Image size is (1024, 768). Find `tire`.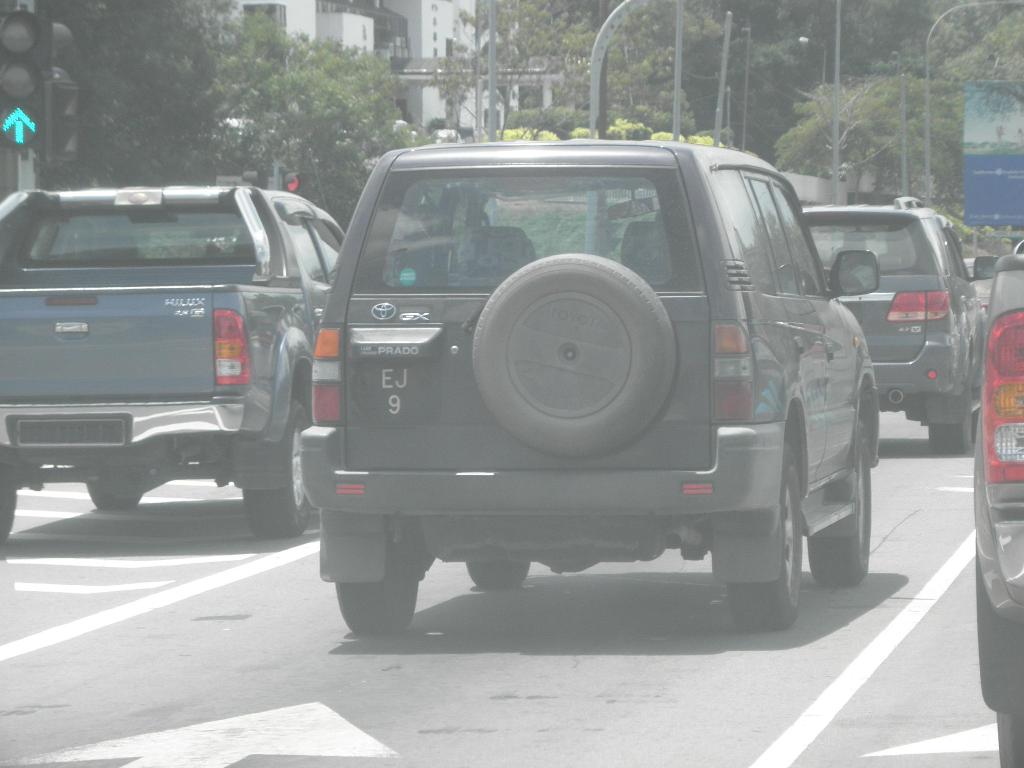
(left=927, top=384, right=972, bottom=452).
